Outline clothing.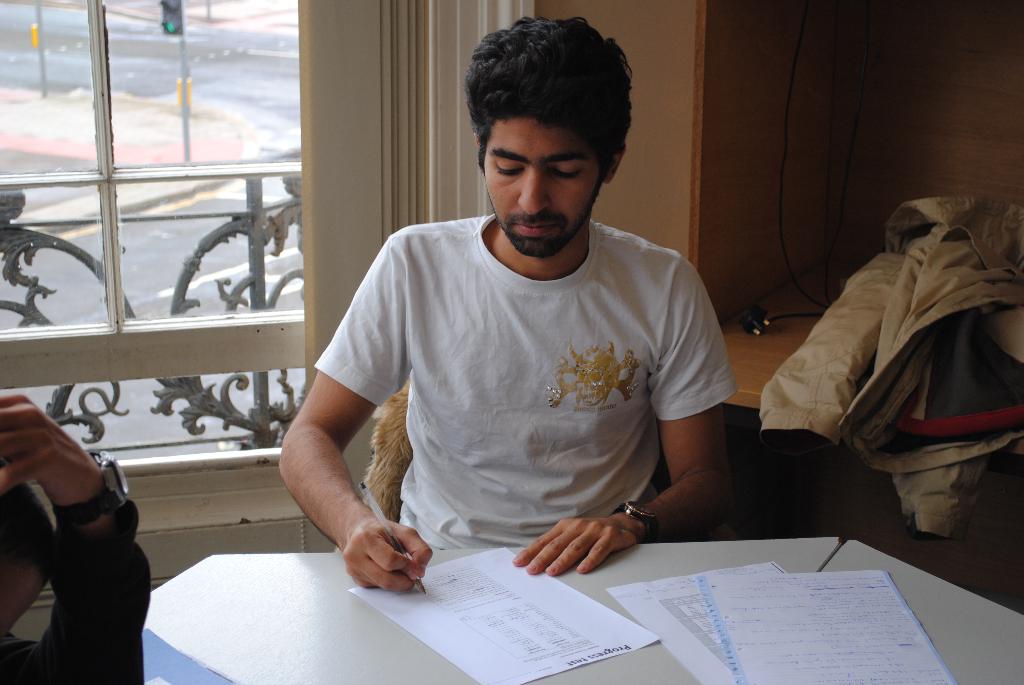
Outline: x1=314, y1=214, x2=738, y2=546.
